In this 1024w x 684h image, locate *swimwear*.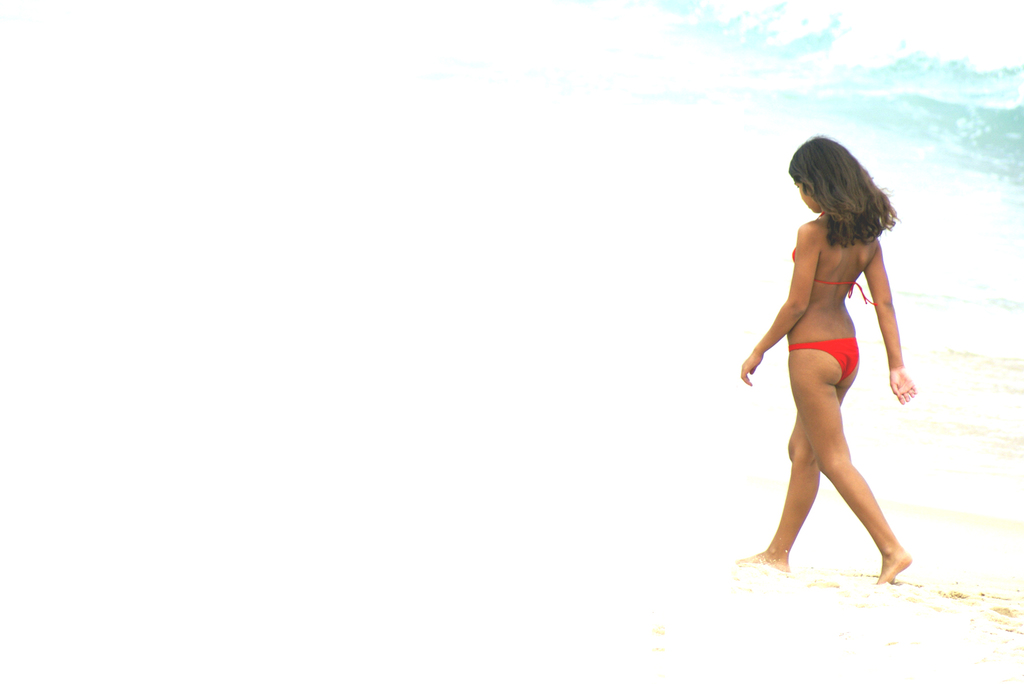
Bounding box: box(790, 340, 857, 381).
